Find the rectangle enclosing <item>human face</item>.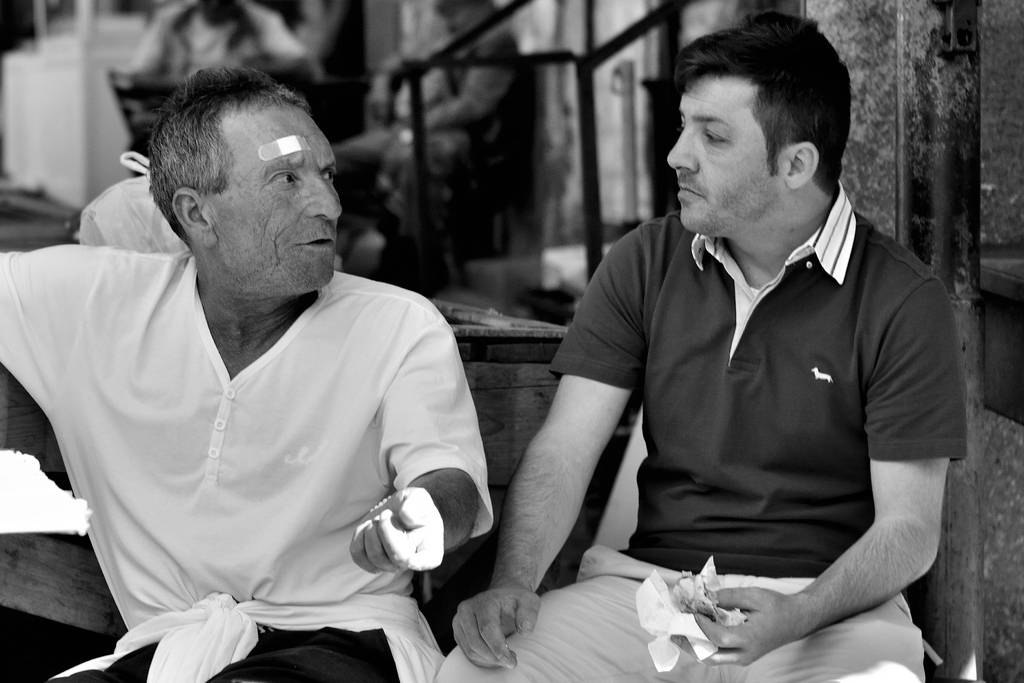
x1=211, y1=106, x2=339, y2=295.
